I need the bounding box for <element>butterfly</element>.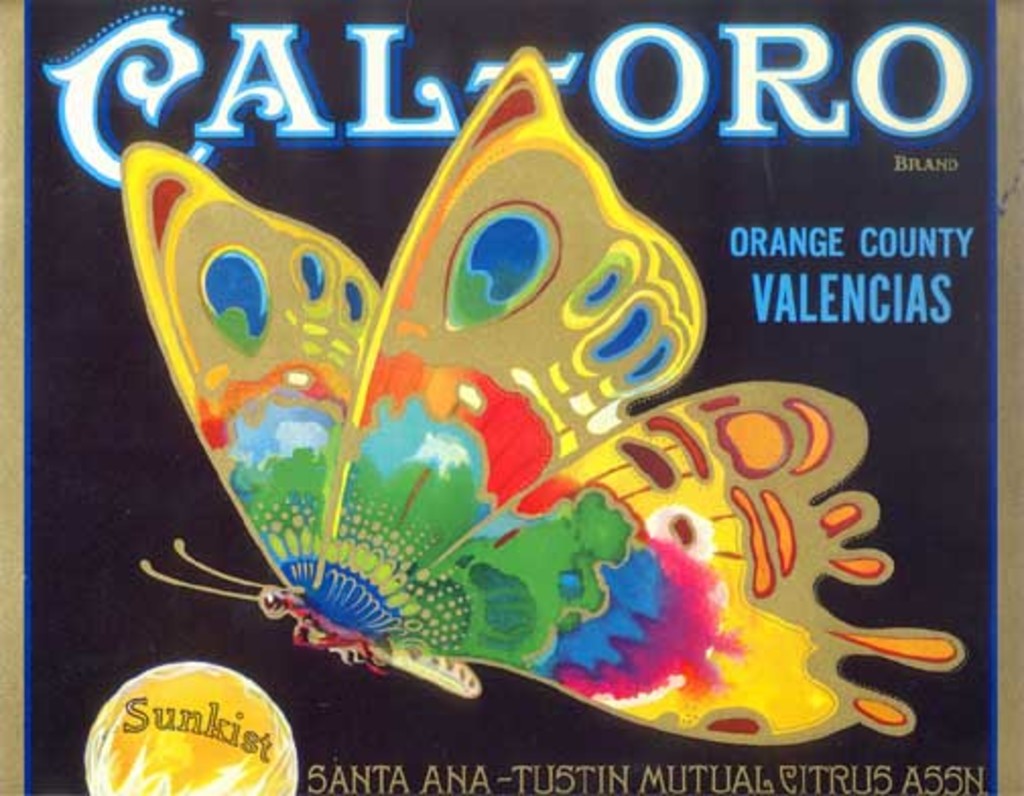
Here it is: pyautogui.locateOnScreen(122, 47, 963, 747).
